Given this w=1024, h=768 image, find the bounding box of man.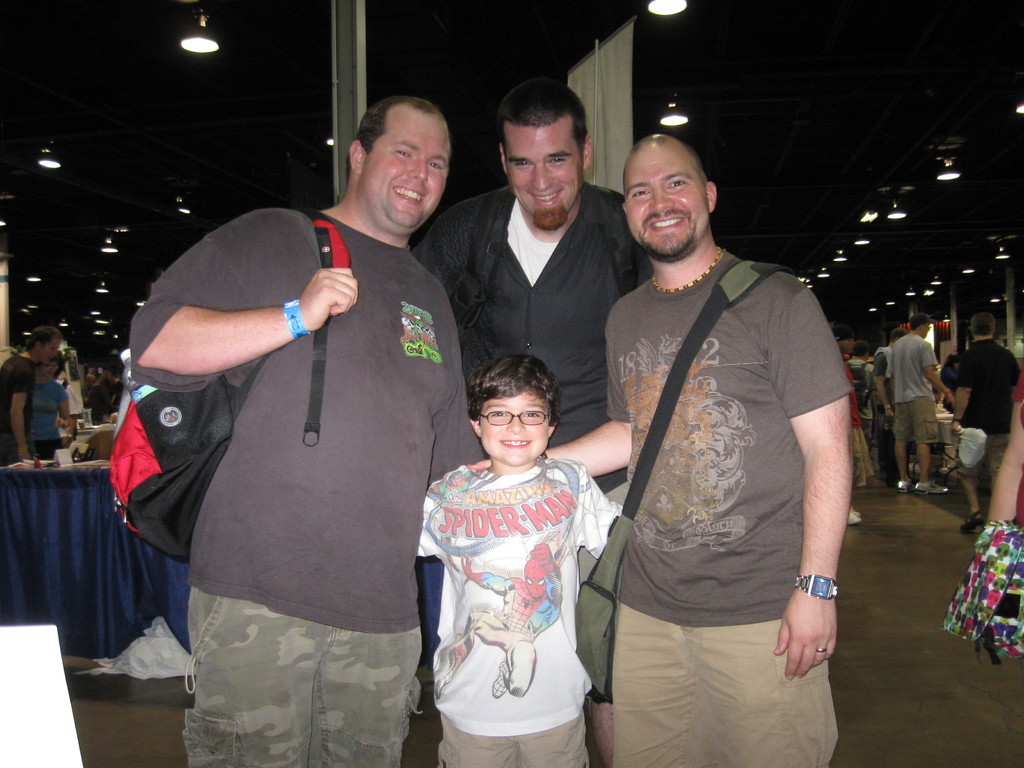
region(607, 132, 855, 767).
